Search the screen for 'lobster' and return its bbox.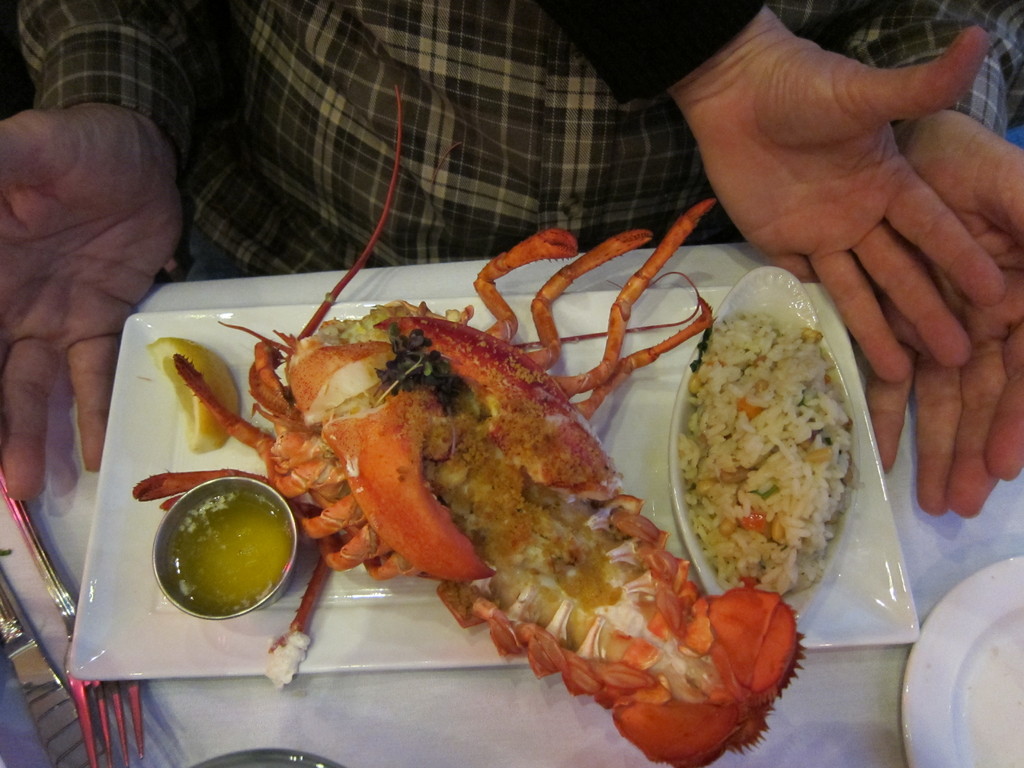
Found: 129:81:803:767.
